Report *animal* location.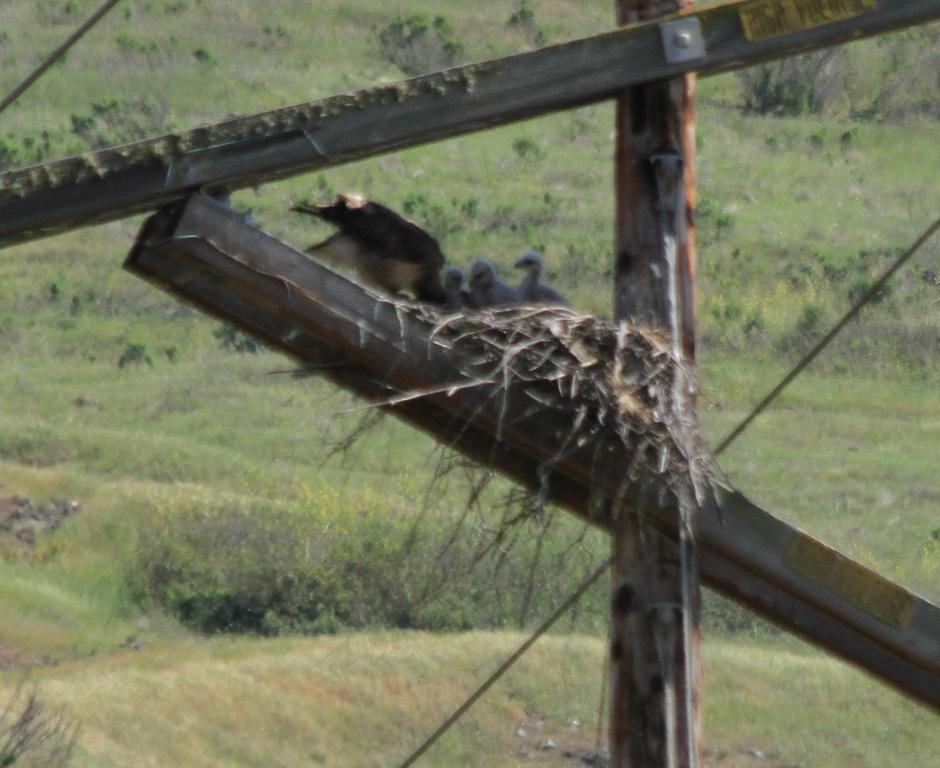
Report: [467, 262, 523, 310].
